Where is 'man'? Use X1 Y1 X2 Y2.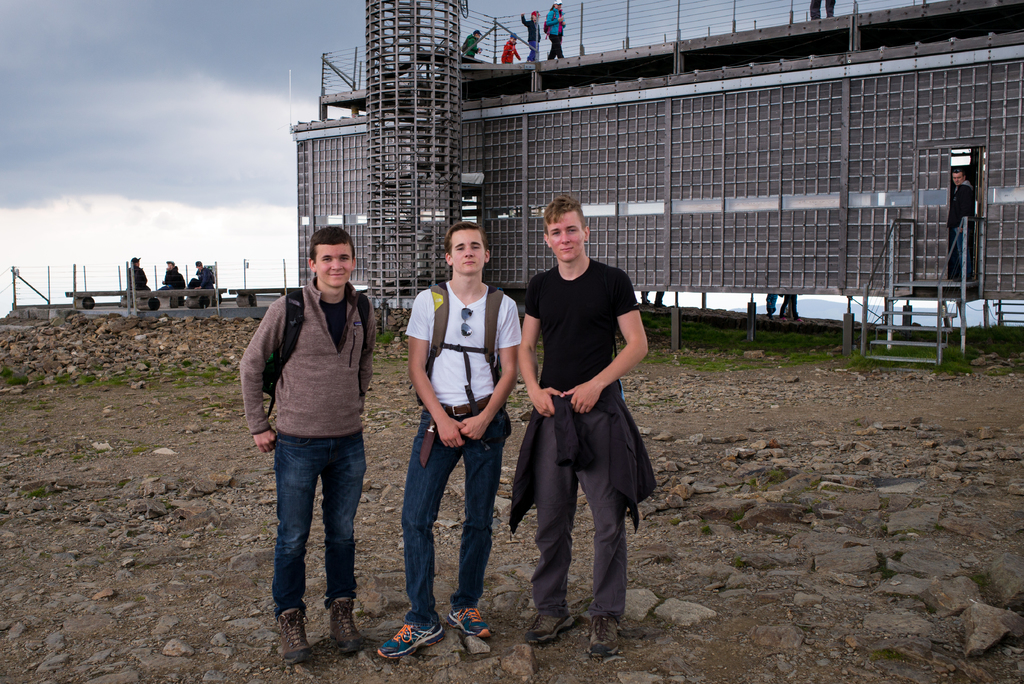
375 220 521 664.
